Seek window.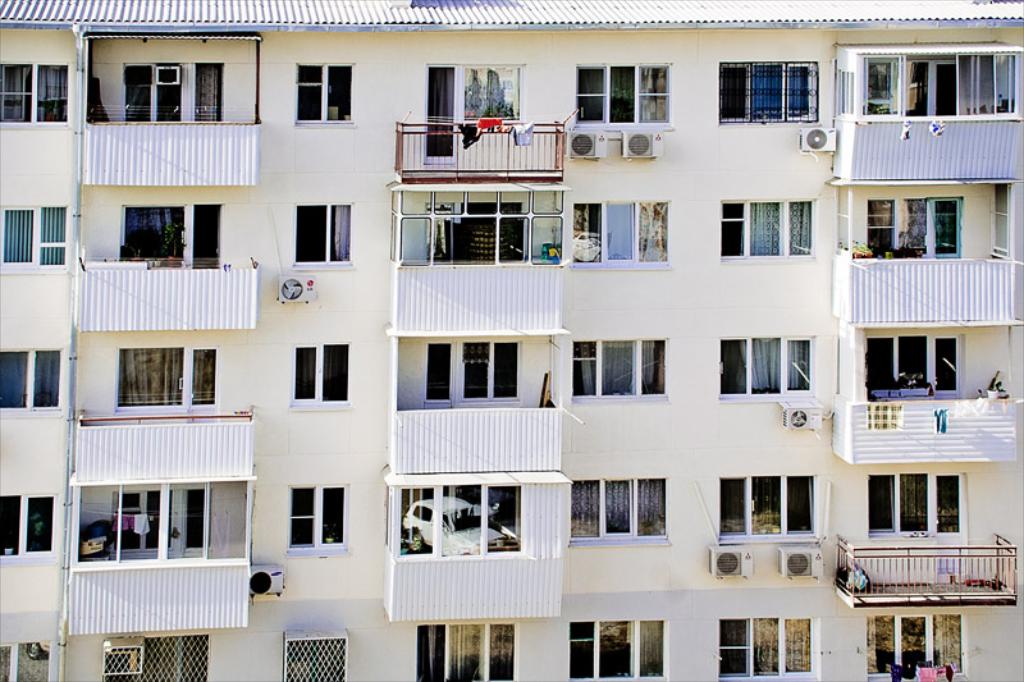
box=[718, 618, 812, 681].
